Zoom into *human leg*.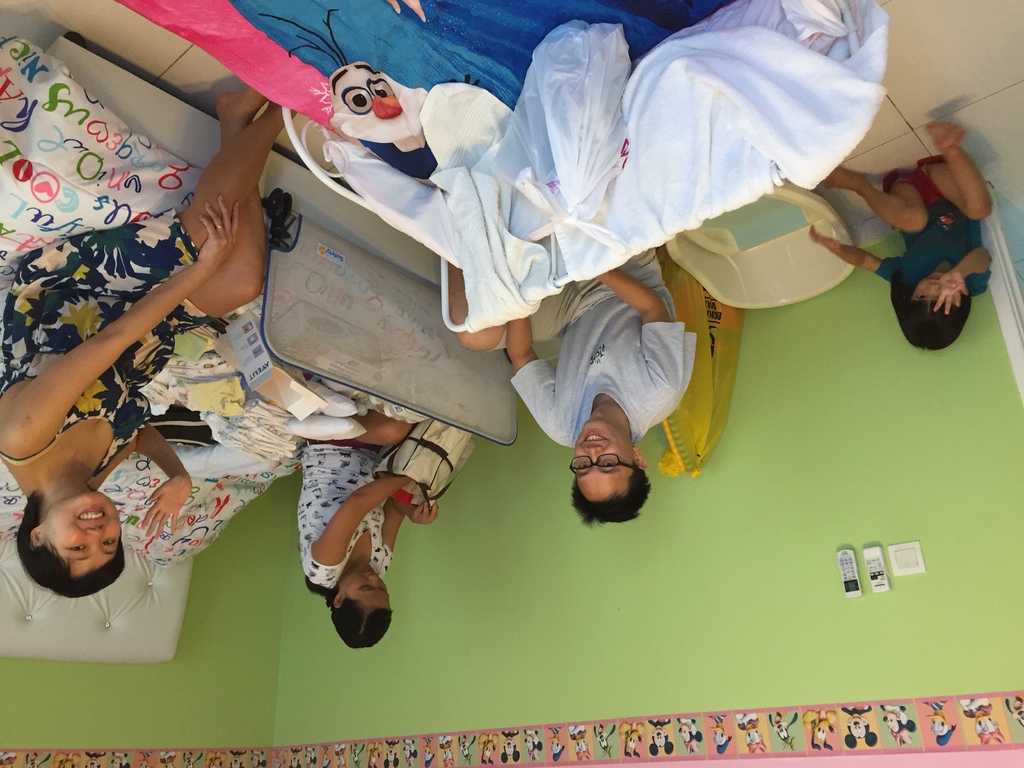
Zoom target: (x1=189, y1=93, x2=271, y2=314).
